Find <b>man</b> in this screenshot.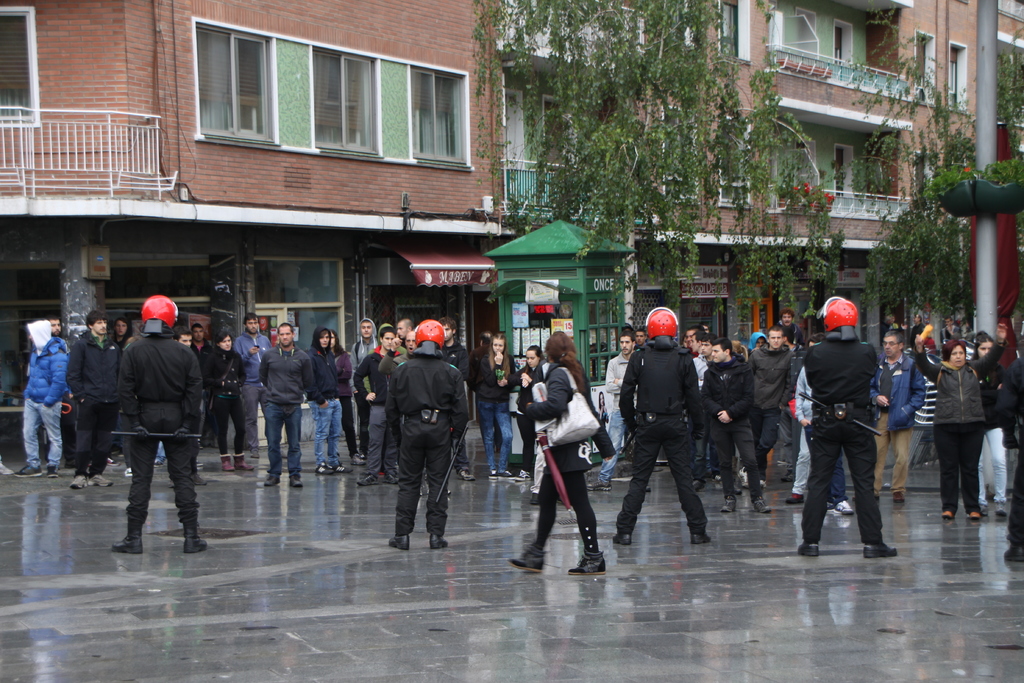
The bounding box for <b>man</b> is [left=49, top=314, right=73, bottom=468].
